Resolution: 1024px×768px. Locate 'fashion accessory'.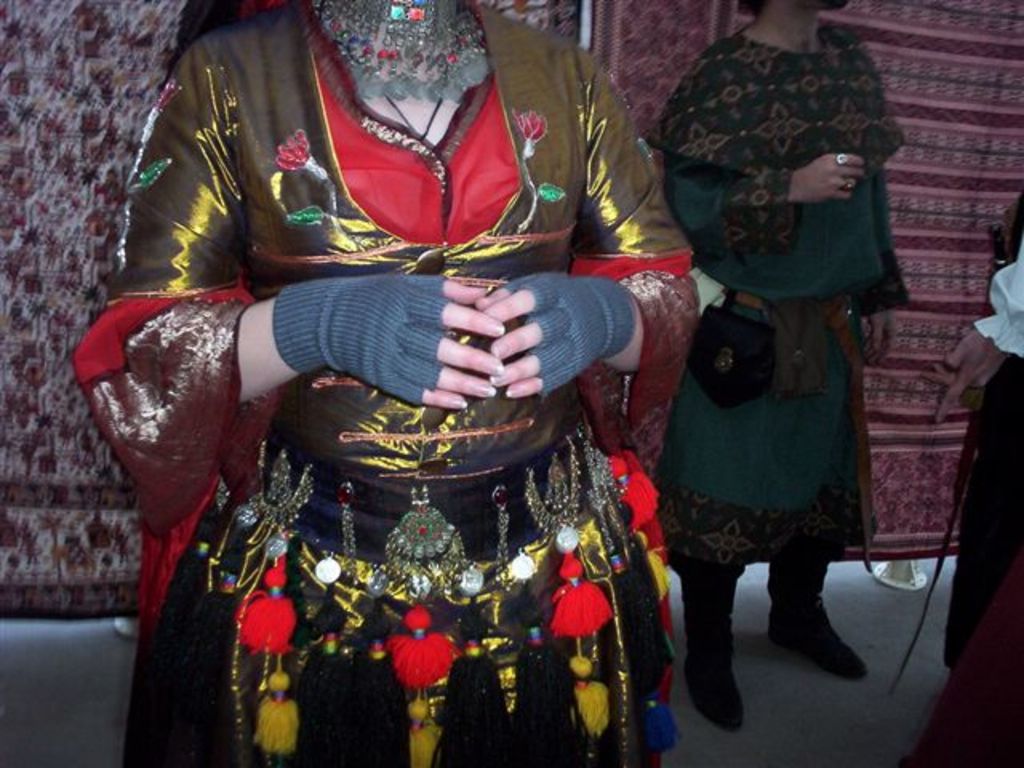
(734,285,869,566).
